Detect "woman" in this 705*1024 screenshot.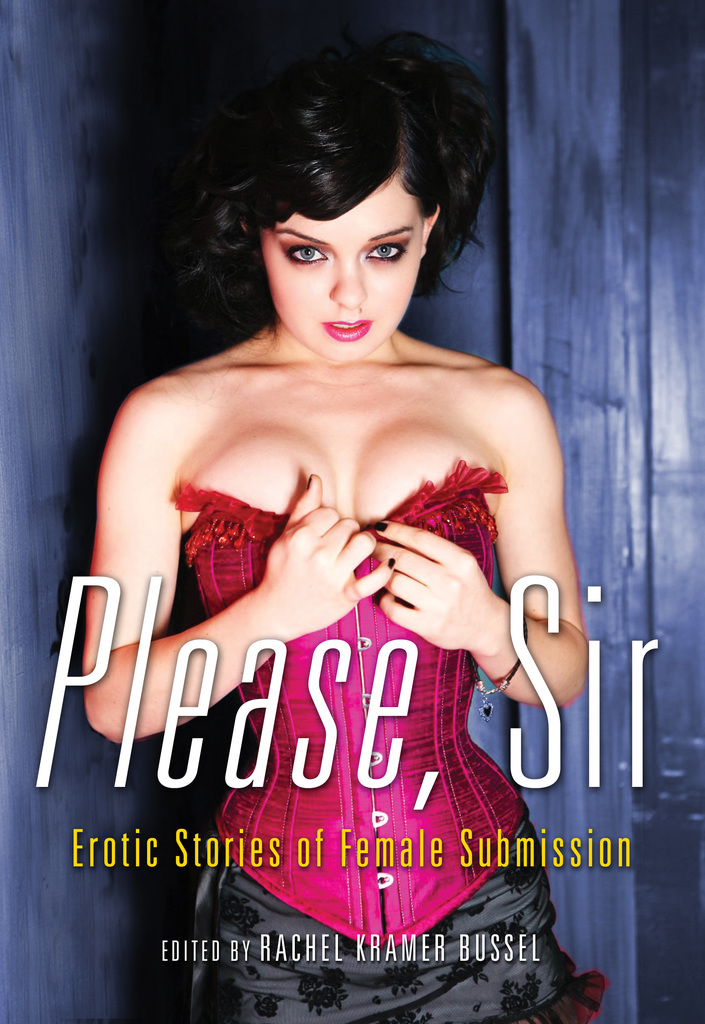
Detection: <bbox>69, 36, 612, 1023</bbox>.
